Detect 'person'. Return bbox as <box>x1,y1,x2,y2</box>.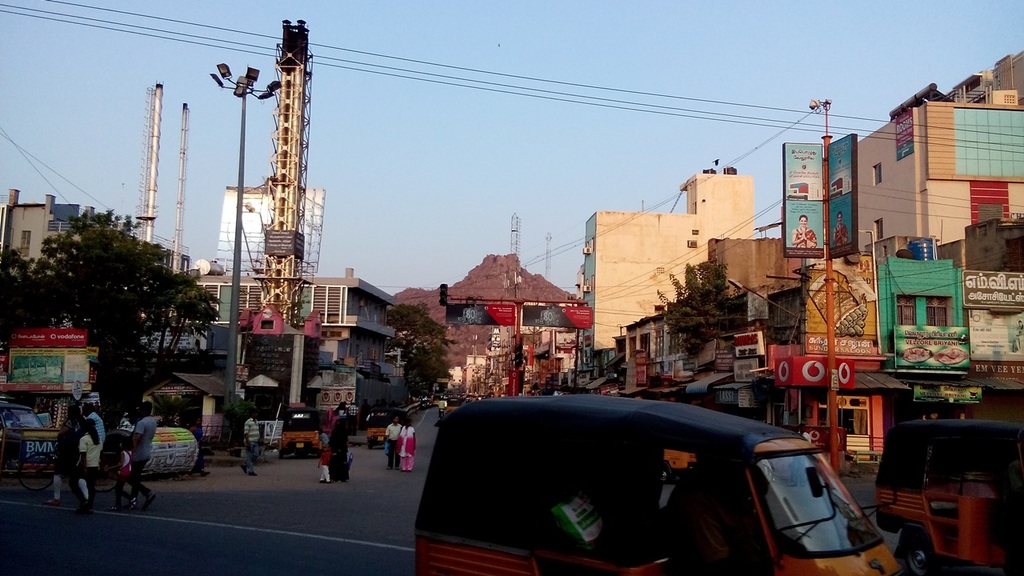
<box>71,410,112,502</box>.
